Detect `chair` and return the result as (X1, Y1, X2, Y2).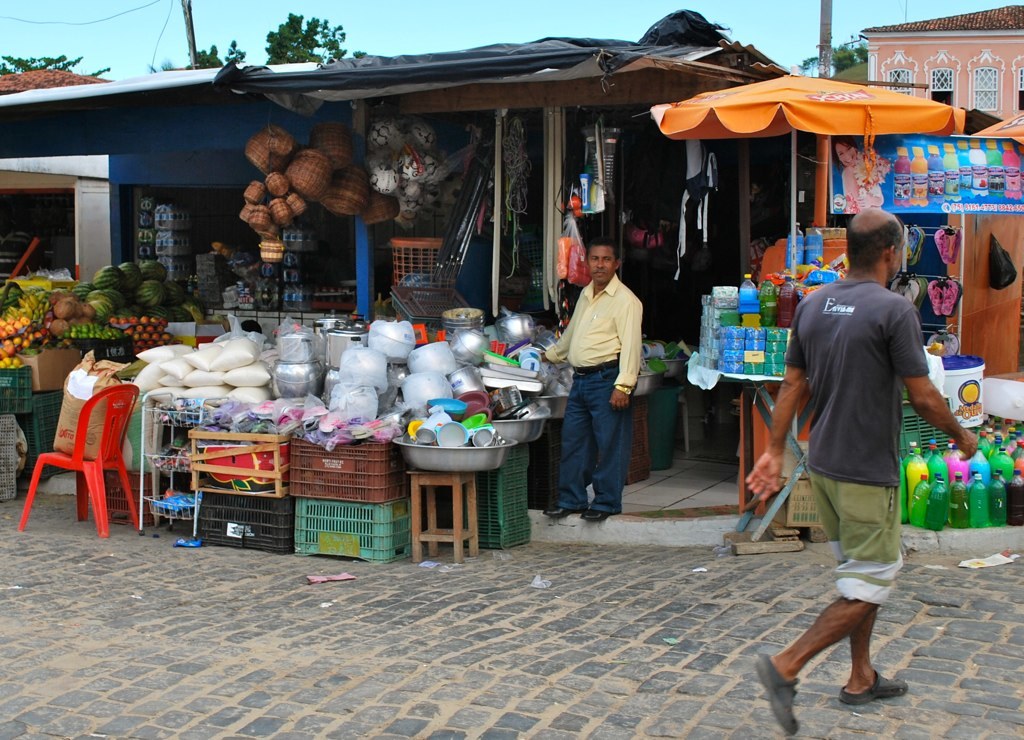
(14, 383, 146, 540).
